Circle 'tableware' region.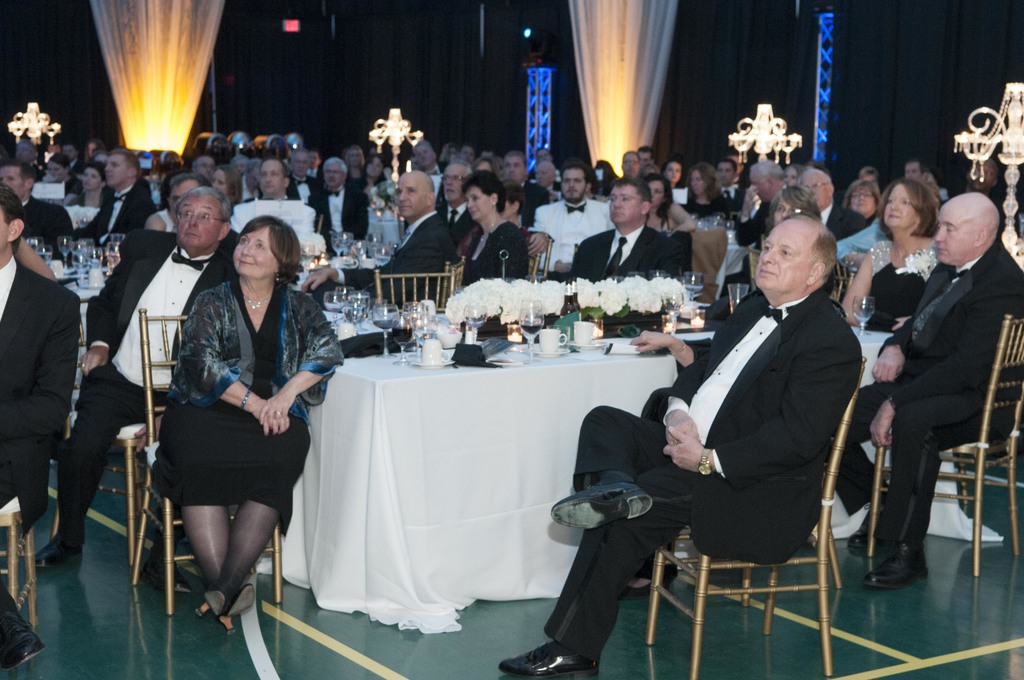
Region: rect(564, 339, 608, 348).
